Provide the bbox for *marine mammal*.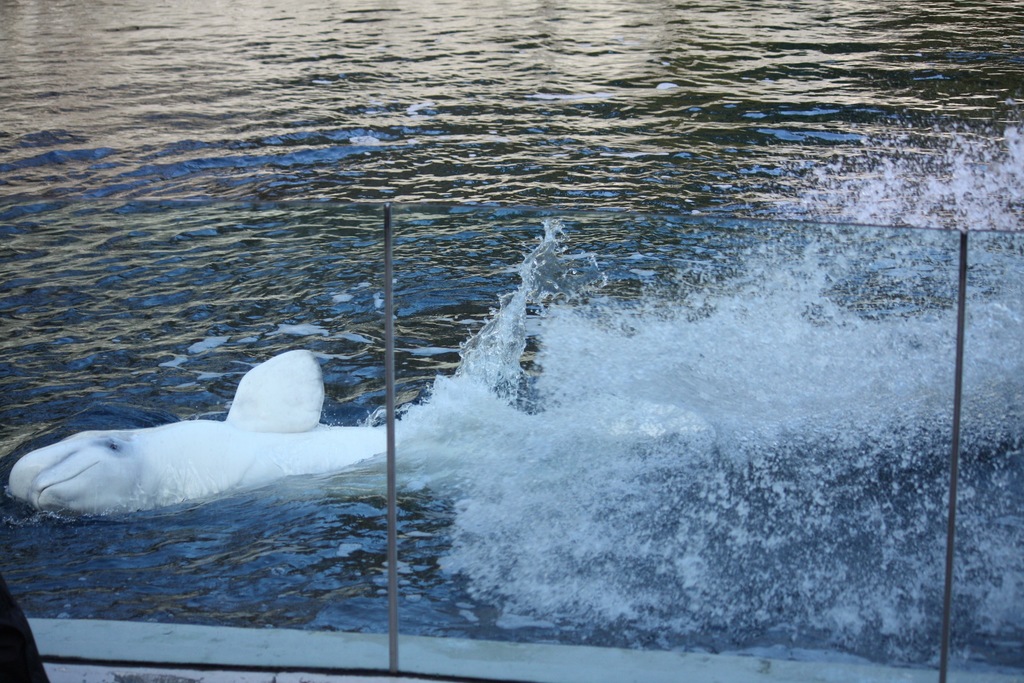
locate(16, 347, 327, 531).
